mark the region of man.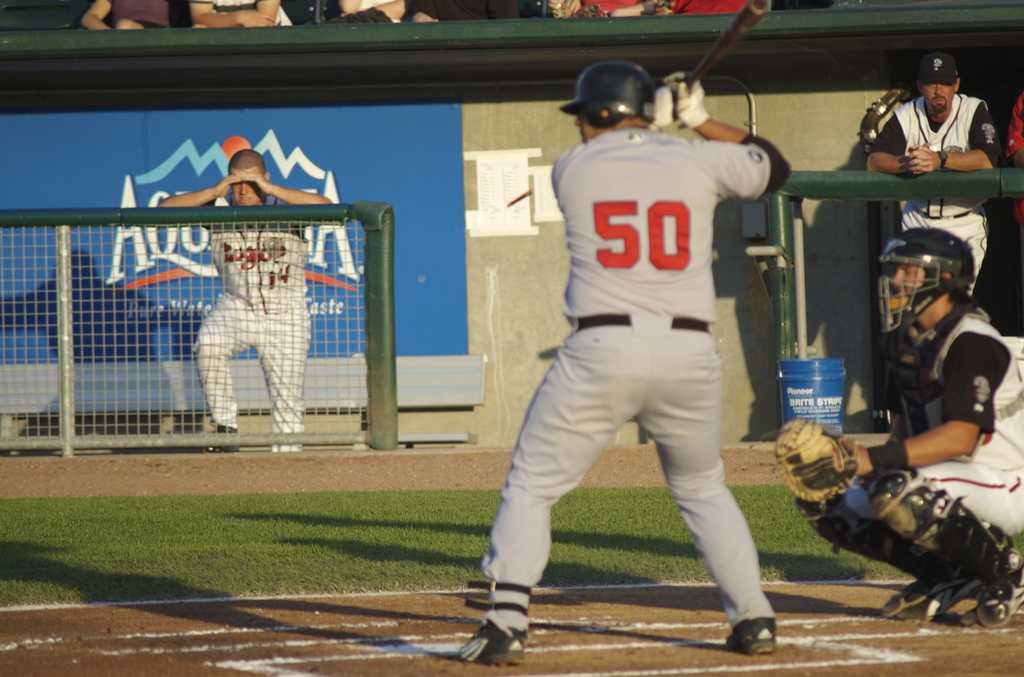
Region: rect(1005, 94, 1023, 236).
